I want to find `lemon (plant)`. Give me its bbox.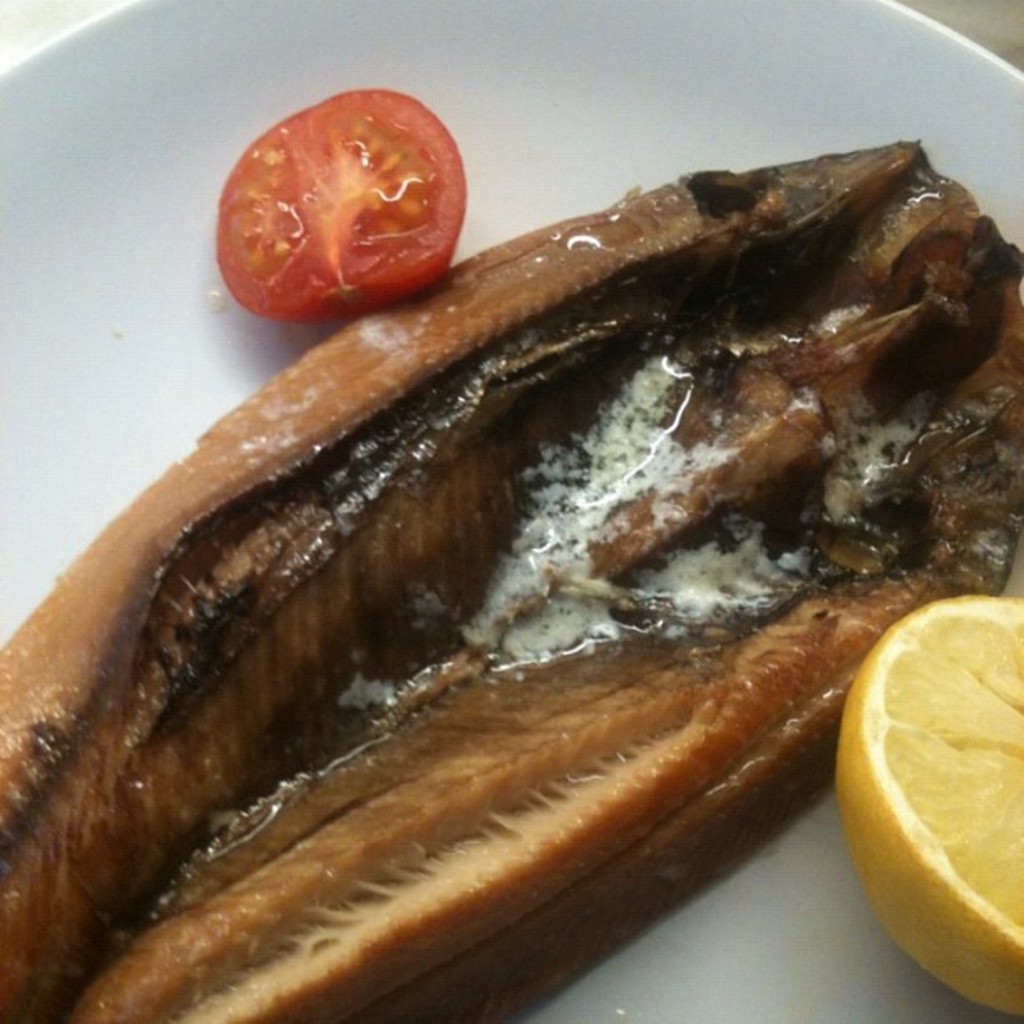
l=833, t=592, r=1022, b=1016.
